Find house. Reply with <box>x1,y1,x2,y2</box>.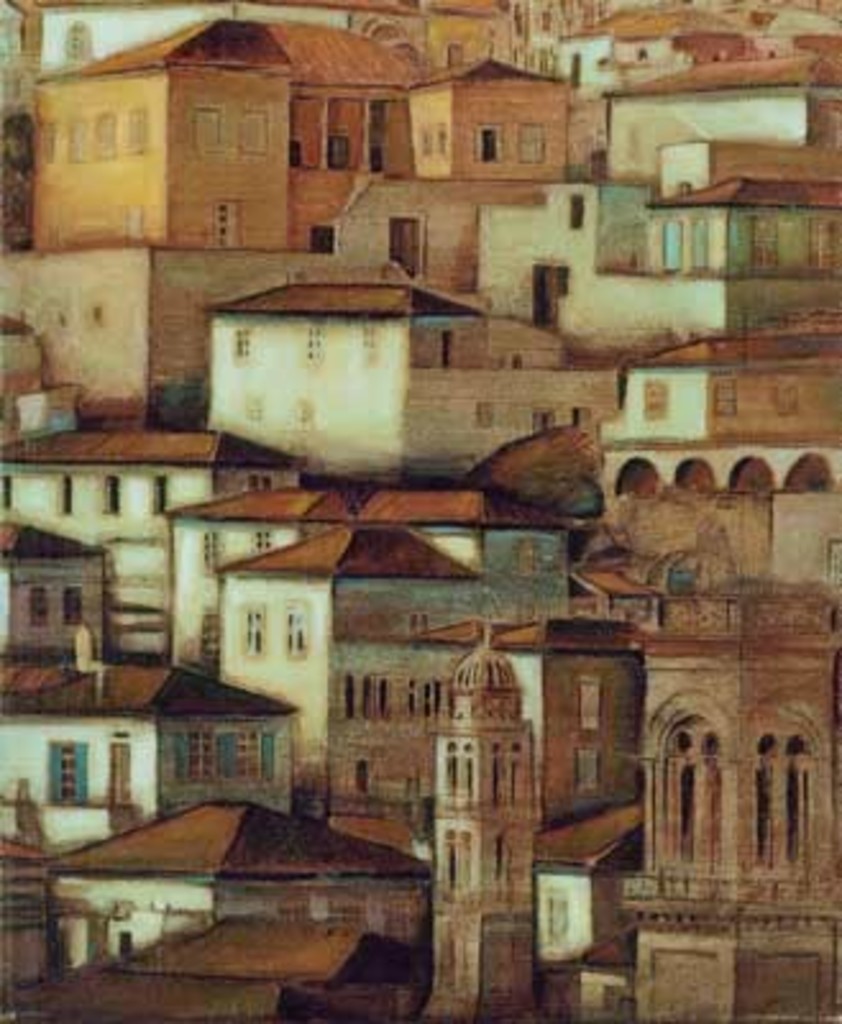
<box>647,138,839,195</box>.
